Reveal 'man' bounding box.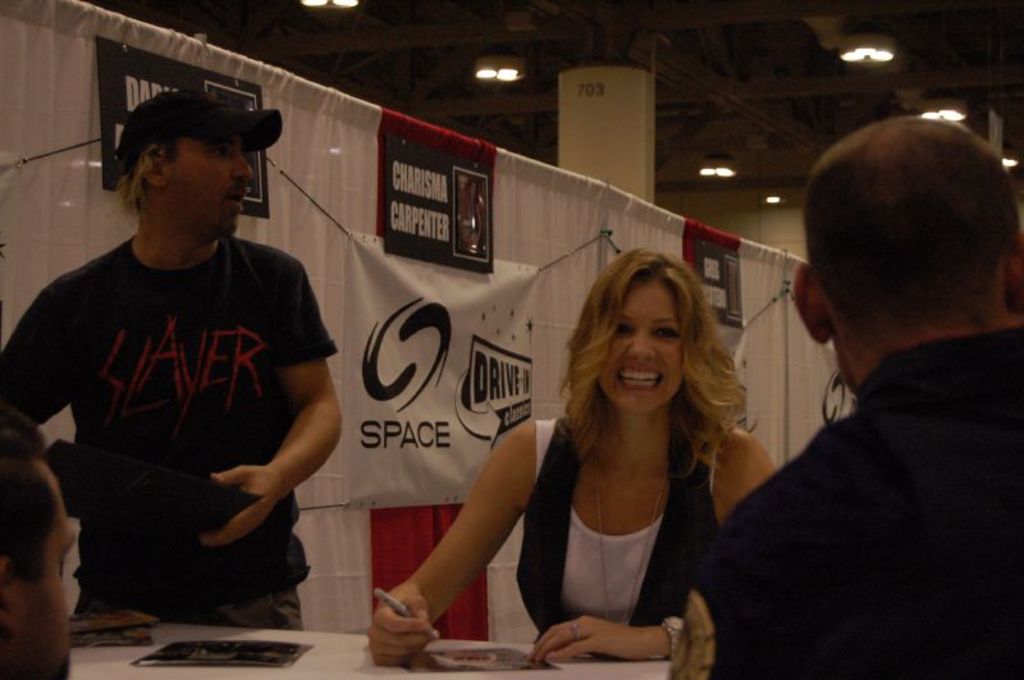
Revealed: 0,403,78,679.
